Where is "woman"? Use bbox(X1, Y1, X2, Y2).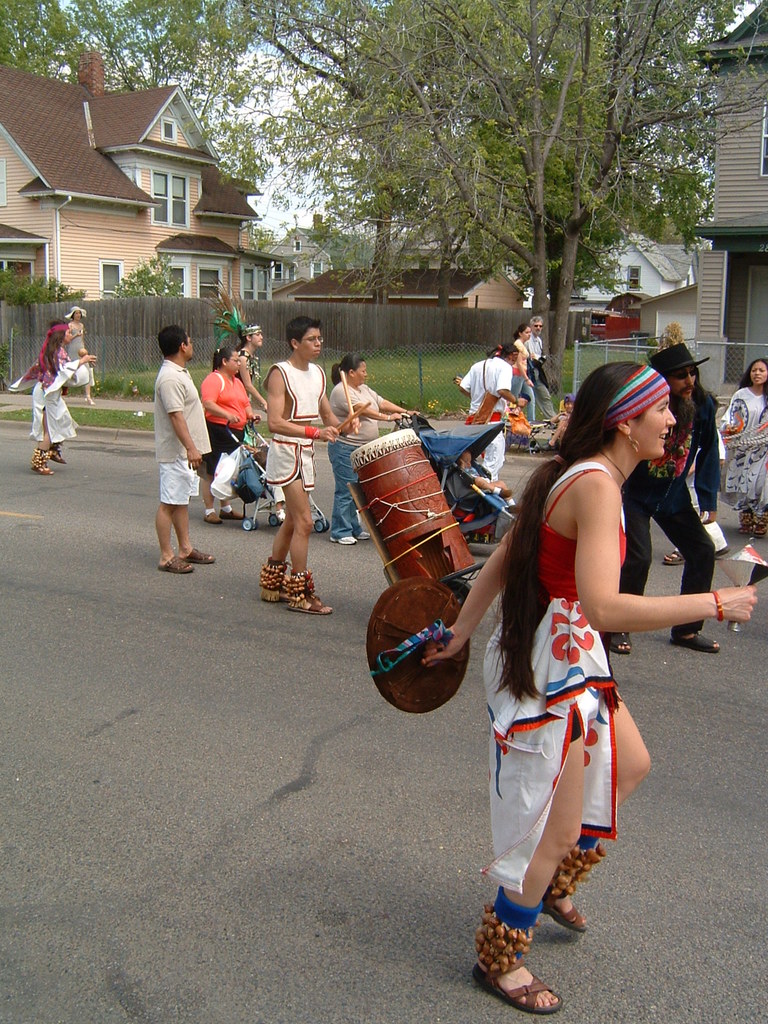
bbox(9, 319, 95, 474).
